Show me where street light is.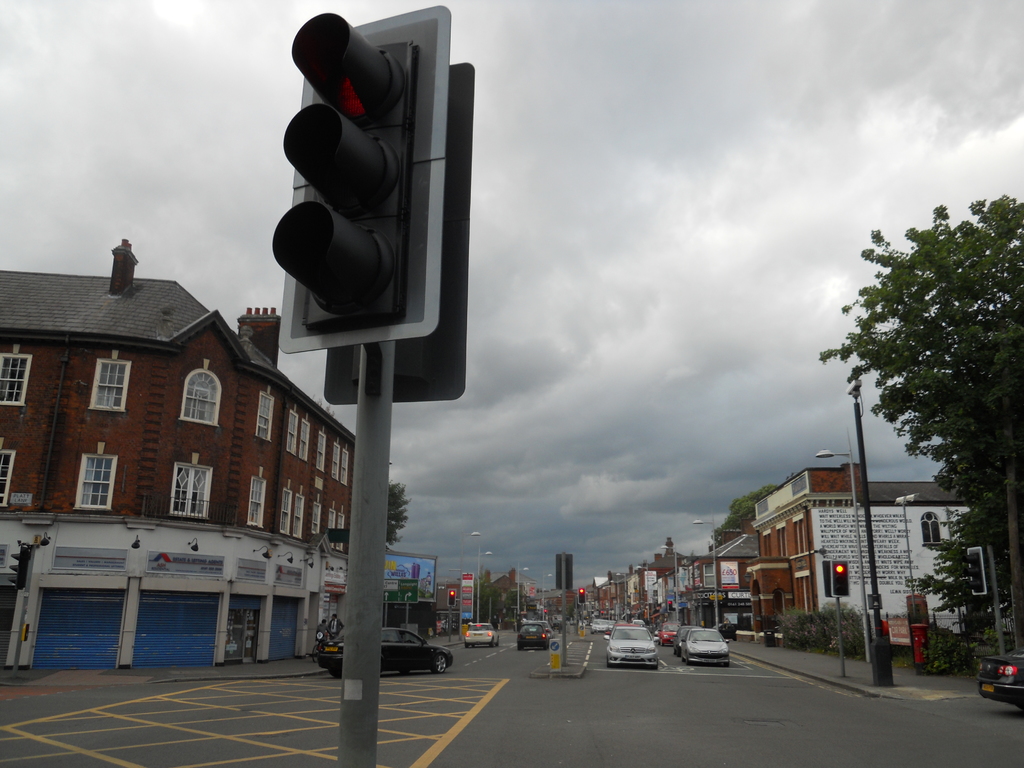
street light is at pyautogui.locateOnScreen(657, 540, 684, 617).
